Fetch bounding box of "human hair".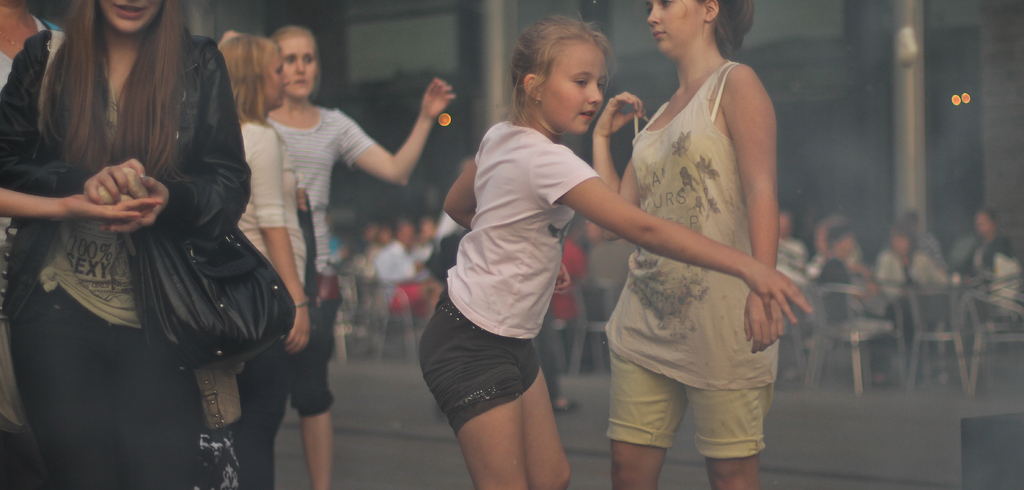
Bbox: box(274, 26, 320, 105).
